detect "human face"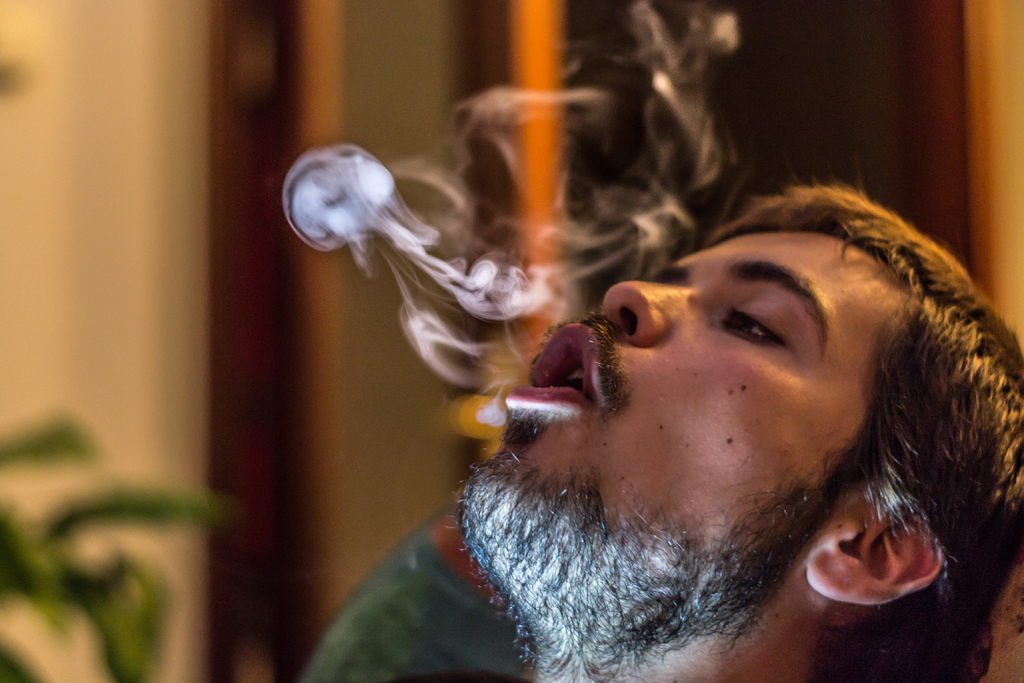
{"x1": 449, "y1": 220, "x2": 886, "y2": 645}
